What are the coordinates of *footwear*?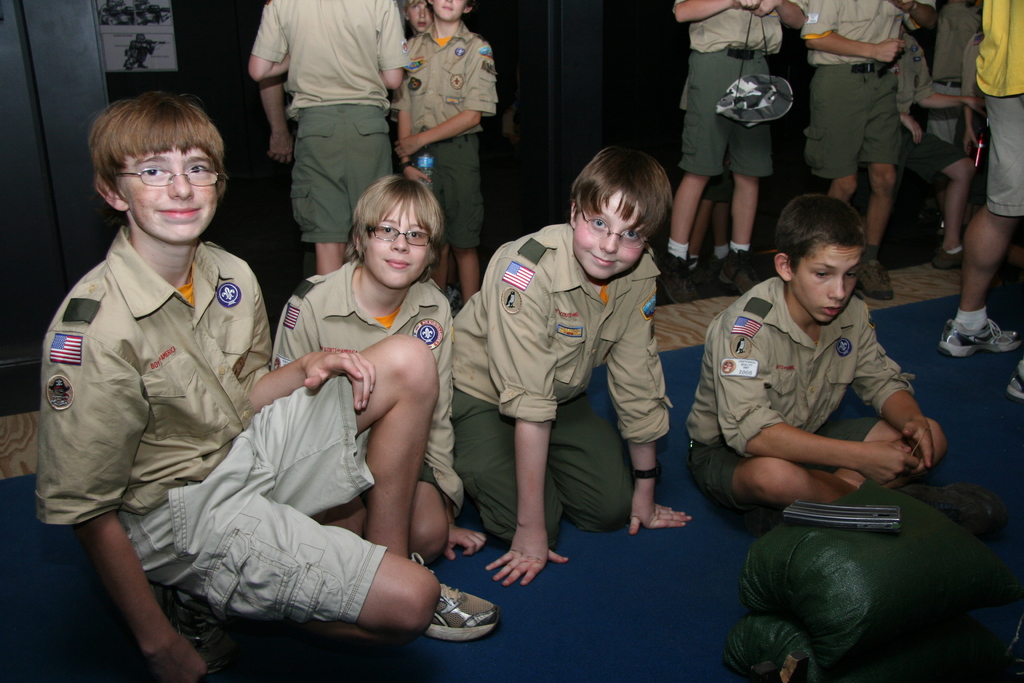
region(706, 250, 755, 293).
